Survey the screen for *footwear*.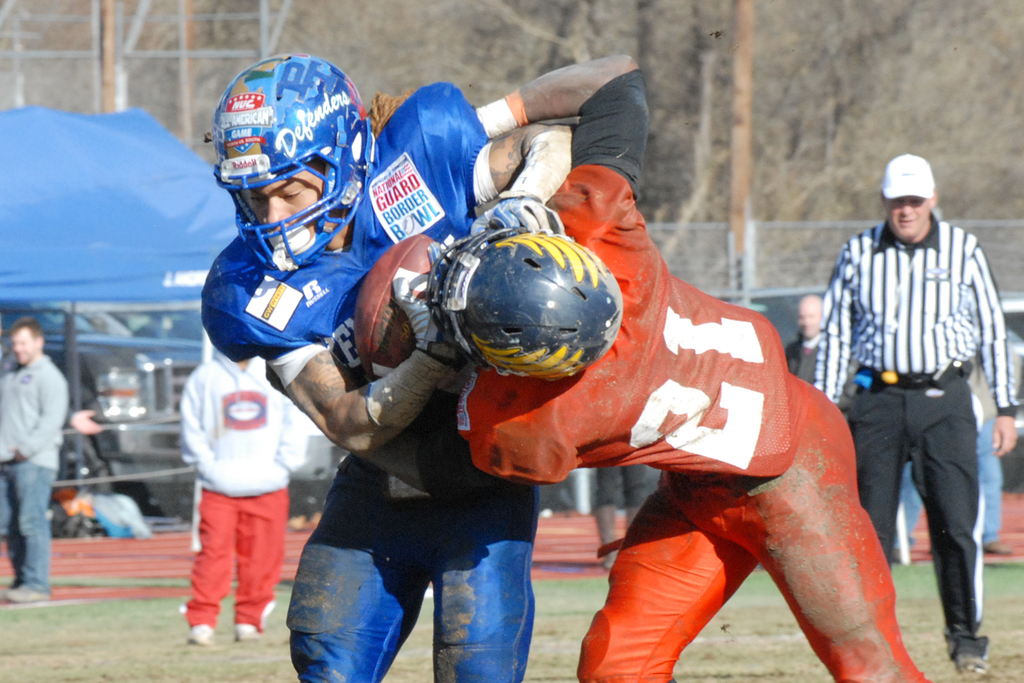
Survey found: (x1=187, y1=624, x2=214, y2=646).
